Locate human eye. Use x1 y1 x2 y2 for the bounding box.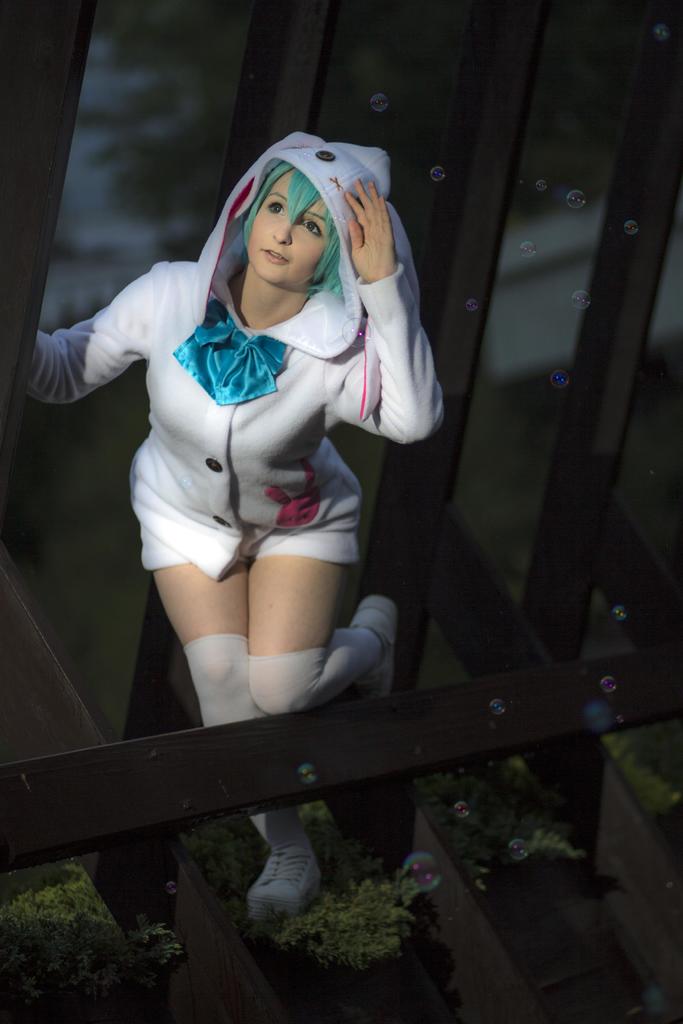
300 212 327 239.
